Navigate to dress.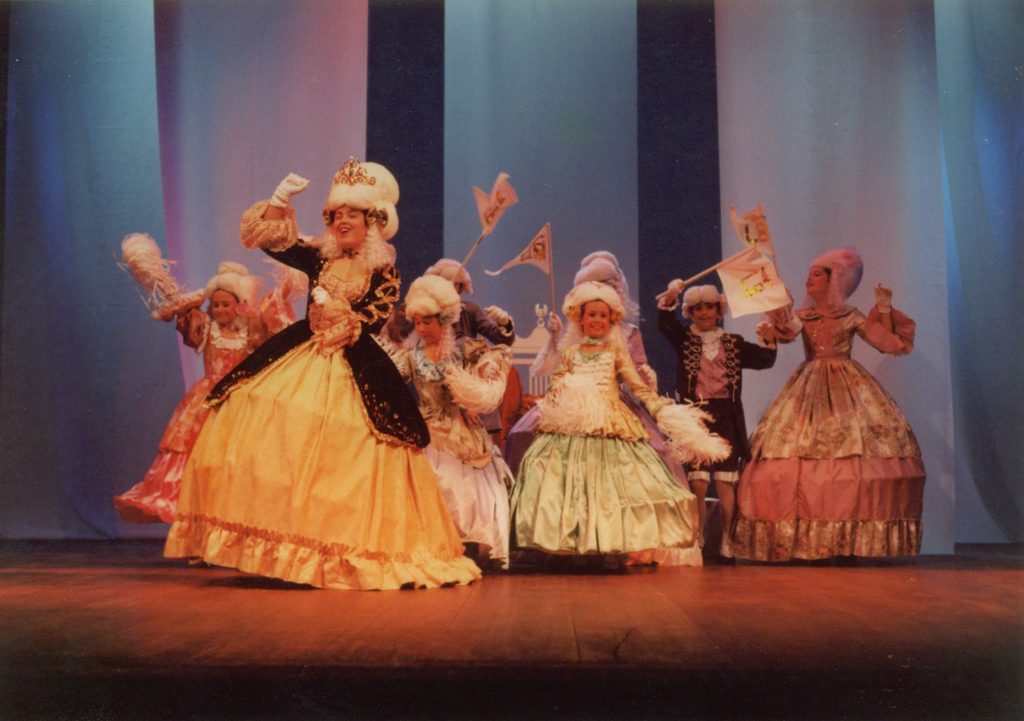
Navigation target: 388/334/510/570.
